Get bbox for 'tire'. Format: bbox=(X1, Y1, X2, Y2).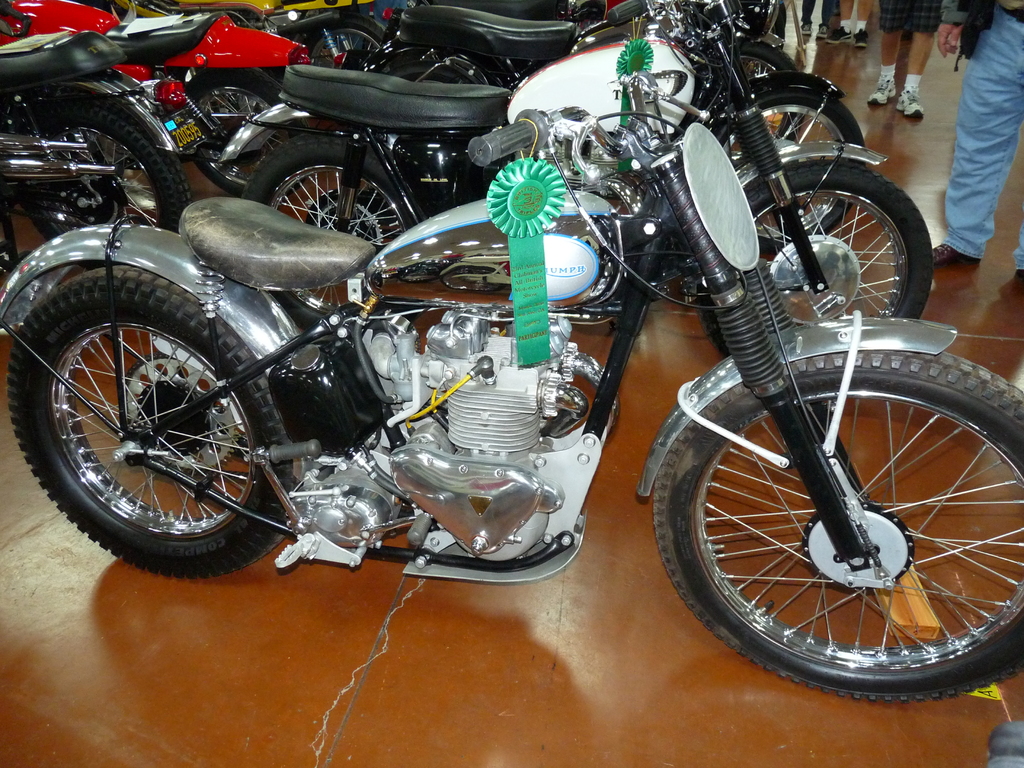
bbox=(242, 130, 424, 331).
